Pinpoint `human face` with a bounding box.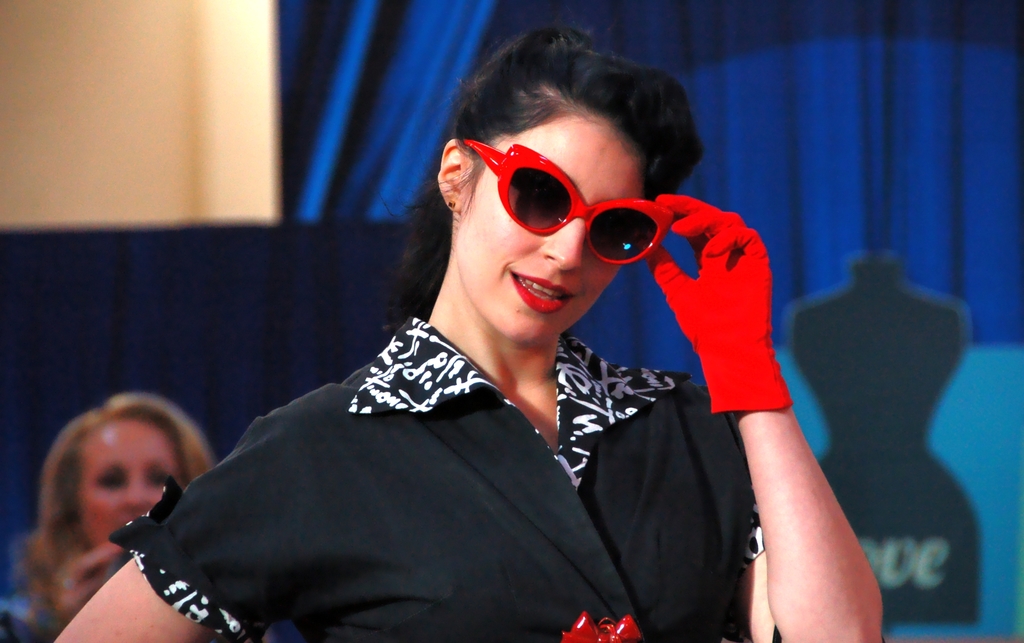
bbox=[78, 417, 179, 547].
